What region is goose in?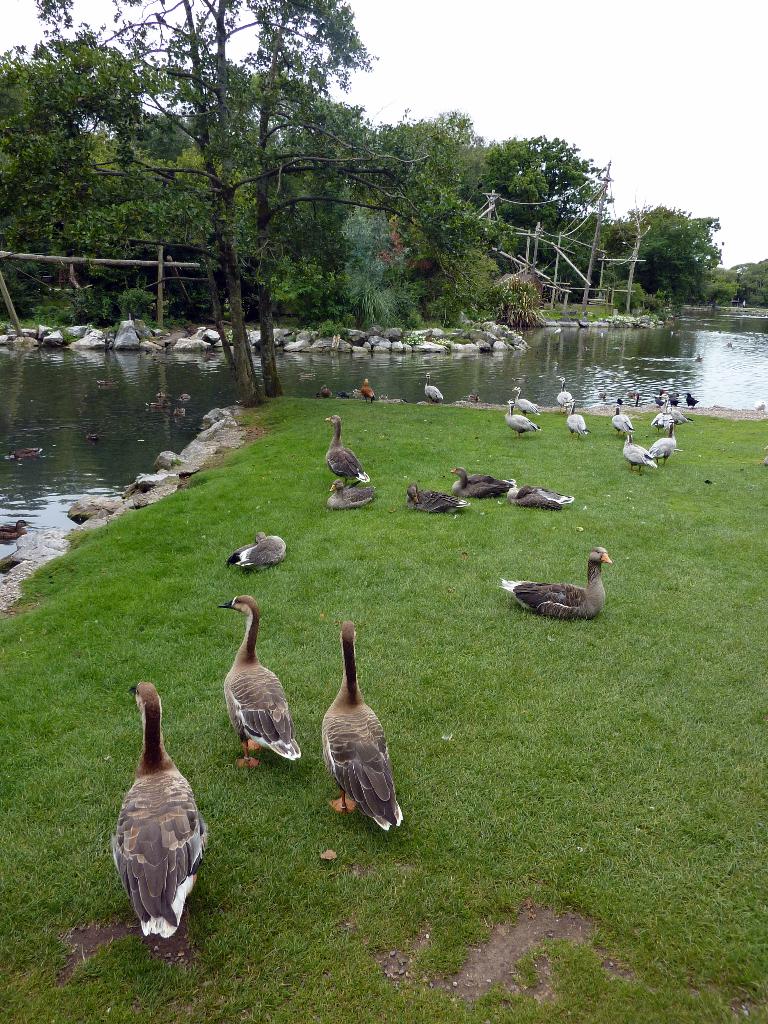
[left=322, top=623, right=415, bottom=831].
